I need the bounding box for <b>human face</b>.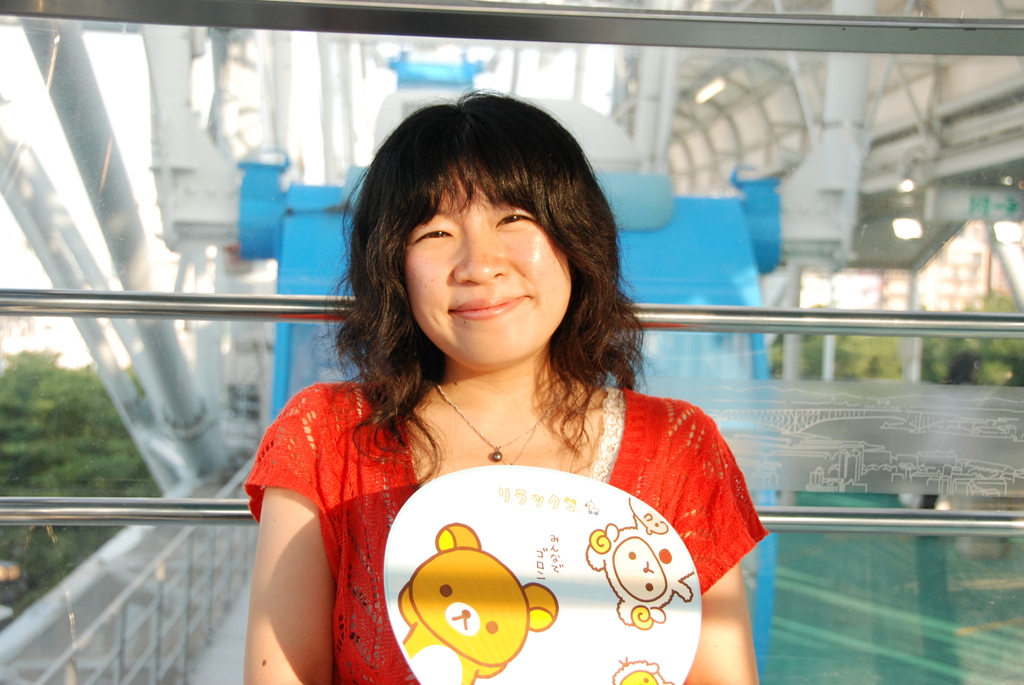
Here it is: 398:166:574:367.
